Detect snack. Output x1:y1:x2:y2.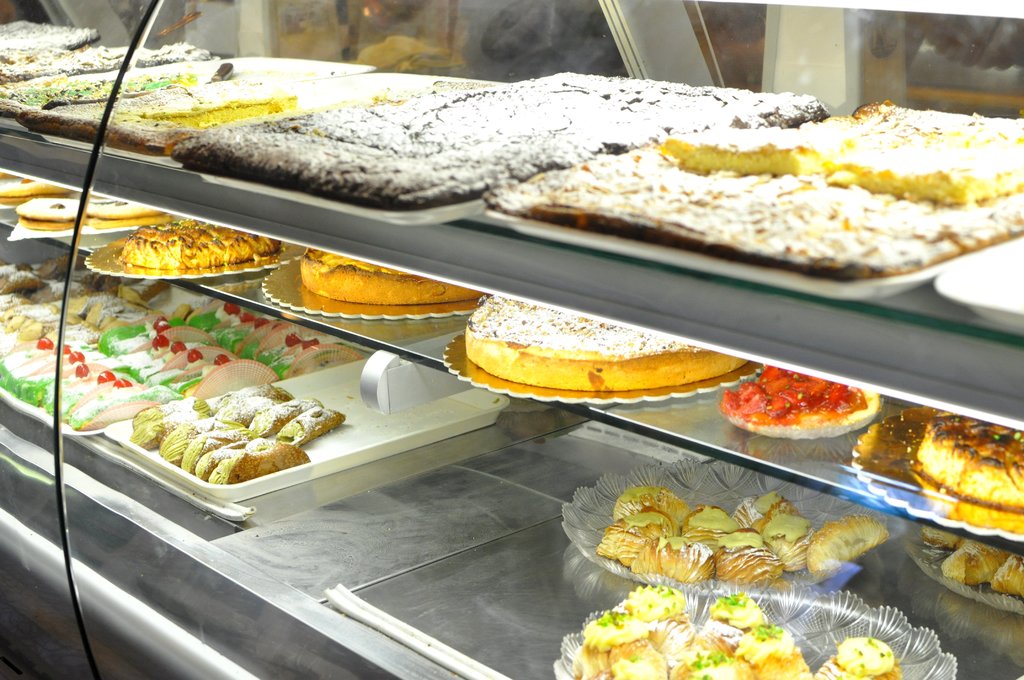
16:195:84:222.
